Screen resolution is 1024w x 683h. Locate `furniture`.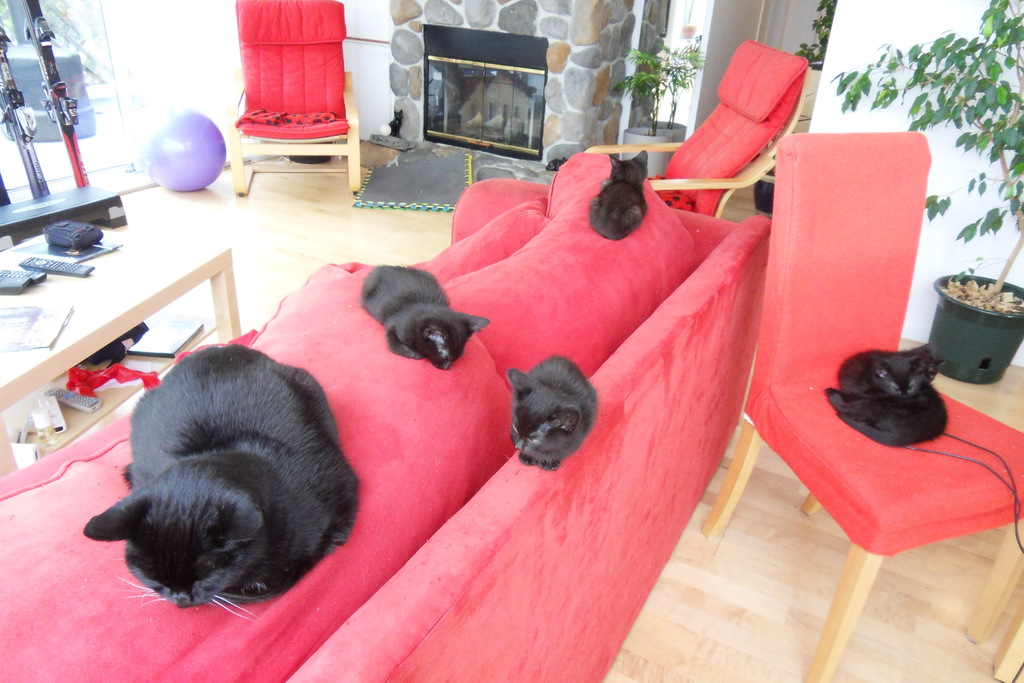
box=[224, 0, 360, 195].
